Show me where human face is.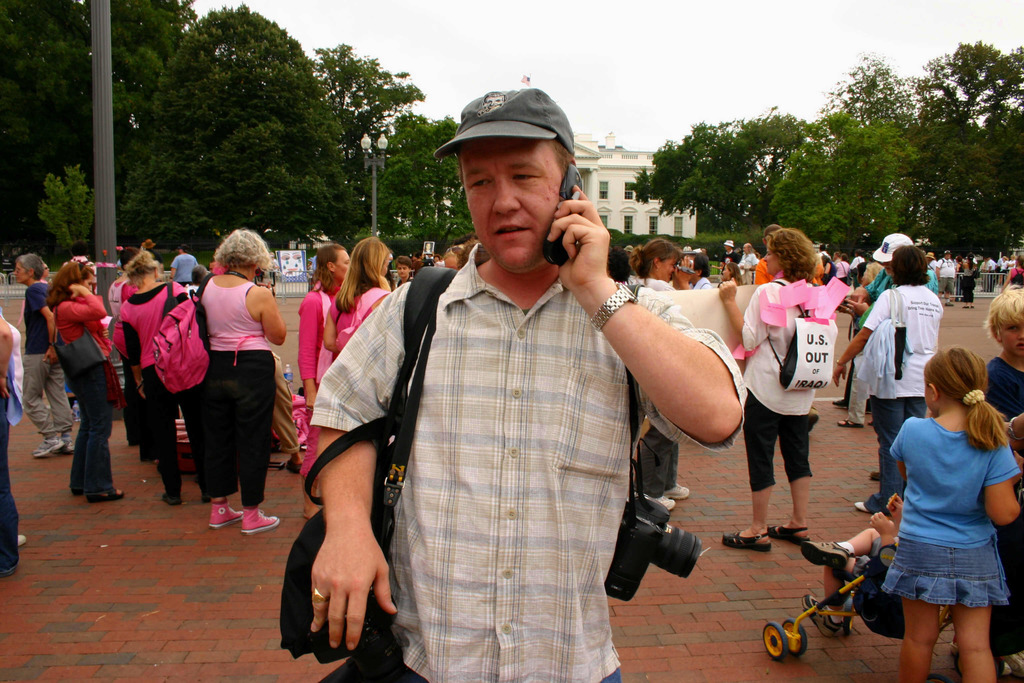
human face is at region(763, 247, 779, 275).
